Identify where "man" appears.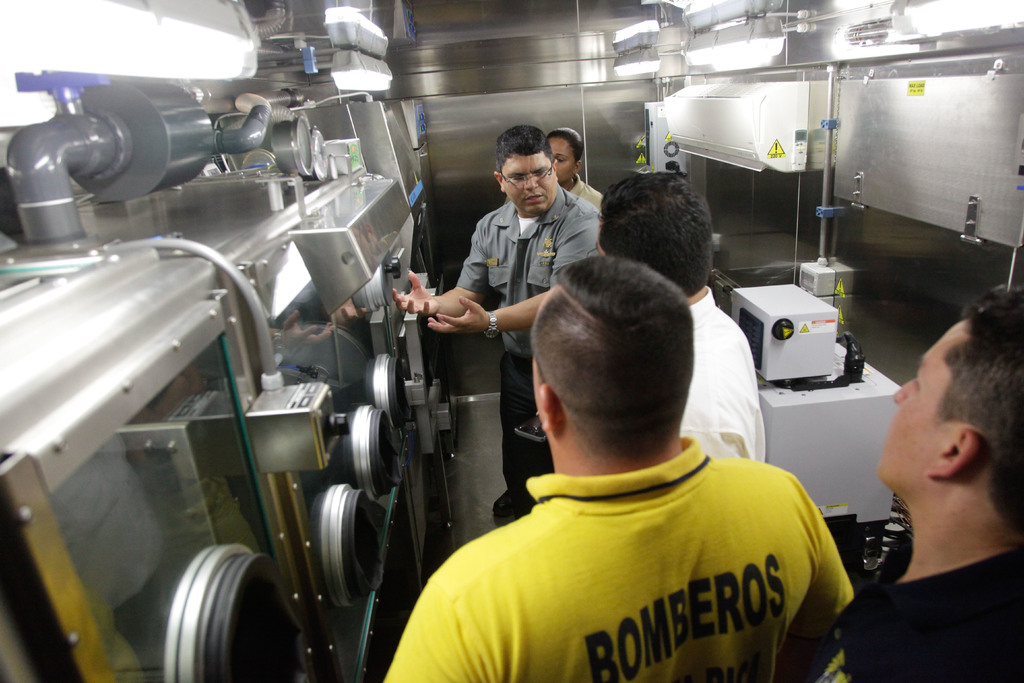
Appears at <region>378, 256, 859, 682</region>.
